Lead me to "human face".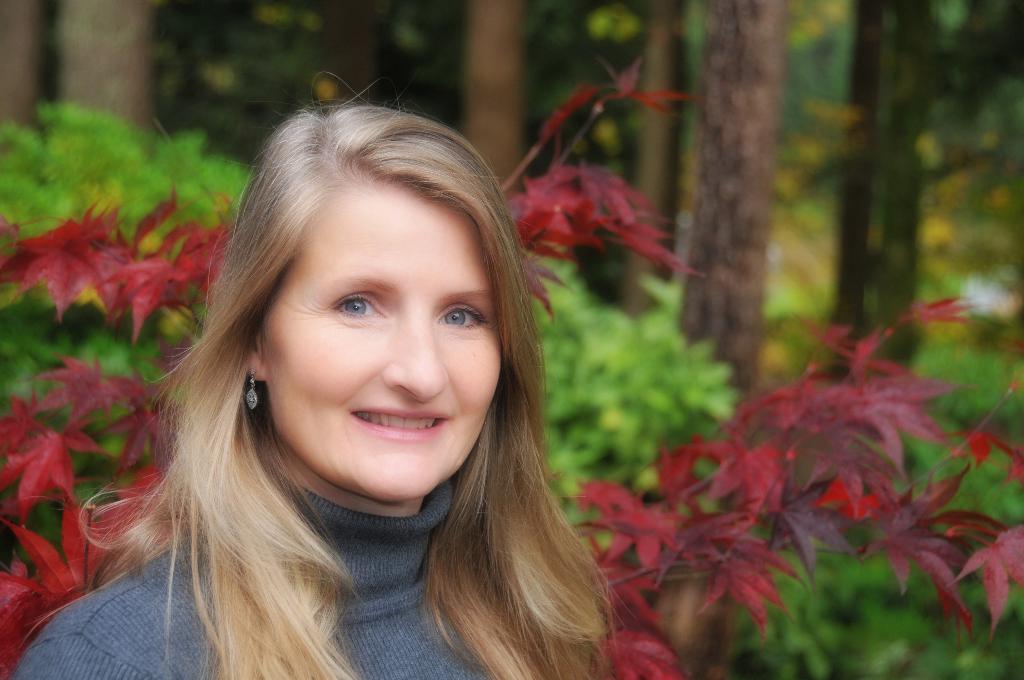
Lead to 259 196 502 502.
